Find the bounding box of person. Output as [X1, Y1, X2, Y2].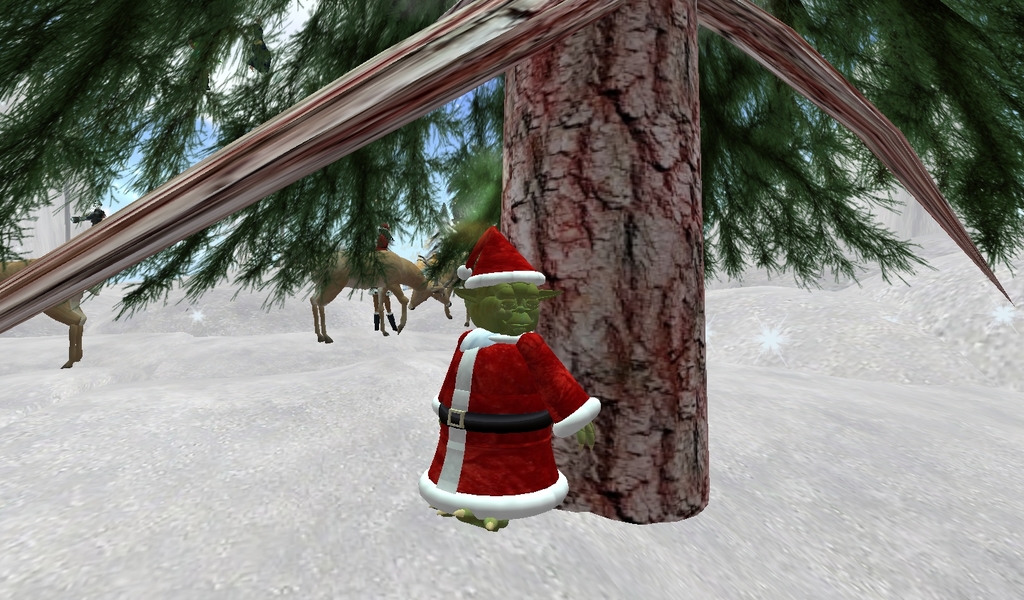
[400, 227, 589, 536].
